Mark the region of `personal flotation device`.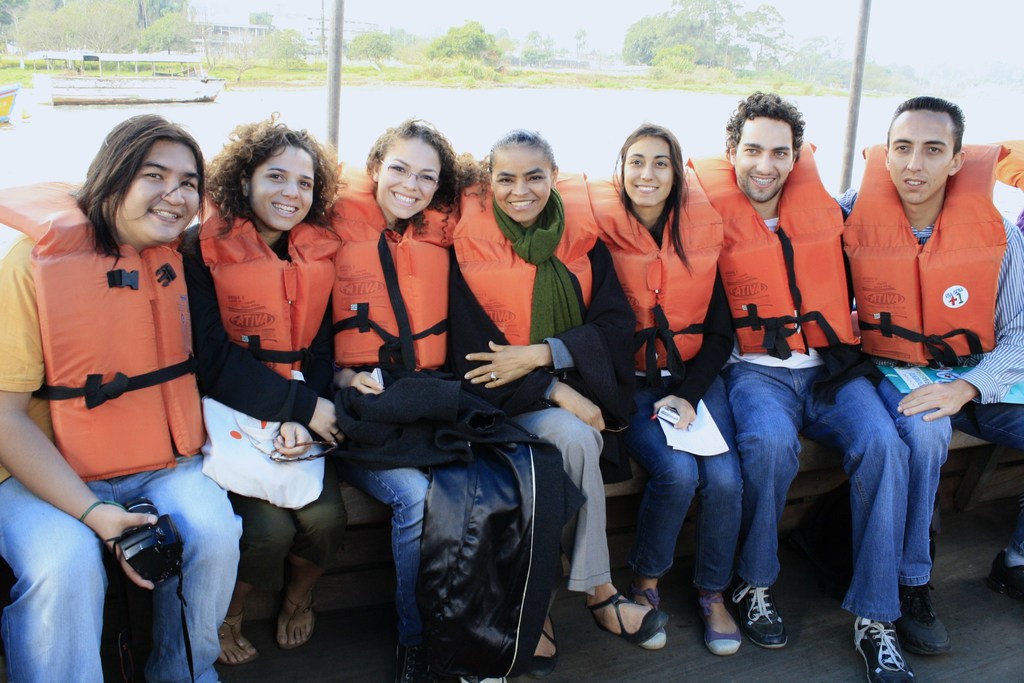
Region: 17,210,213,479.
